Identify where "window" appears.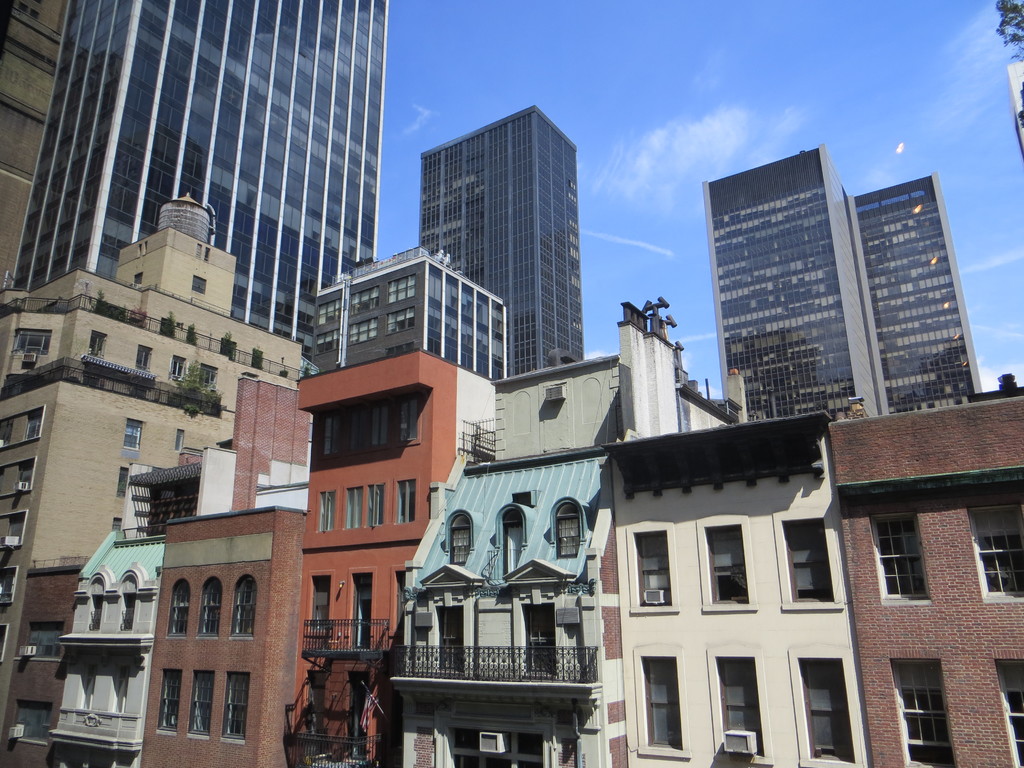
Appears at l=23, t=413, r=42, b=445.
